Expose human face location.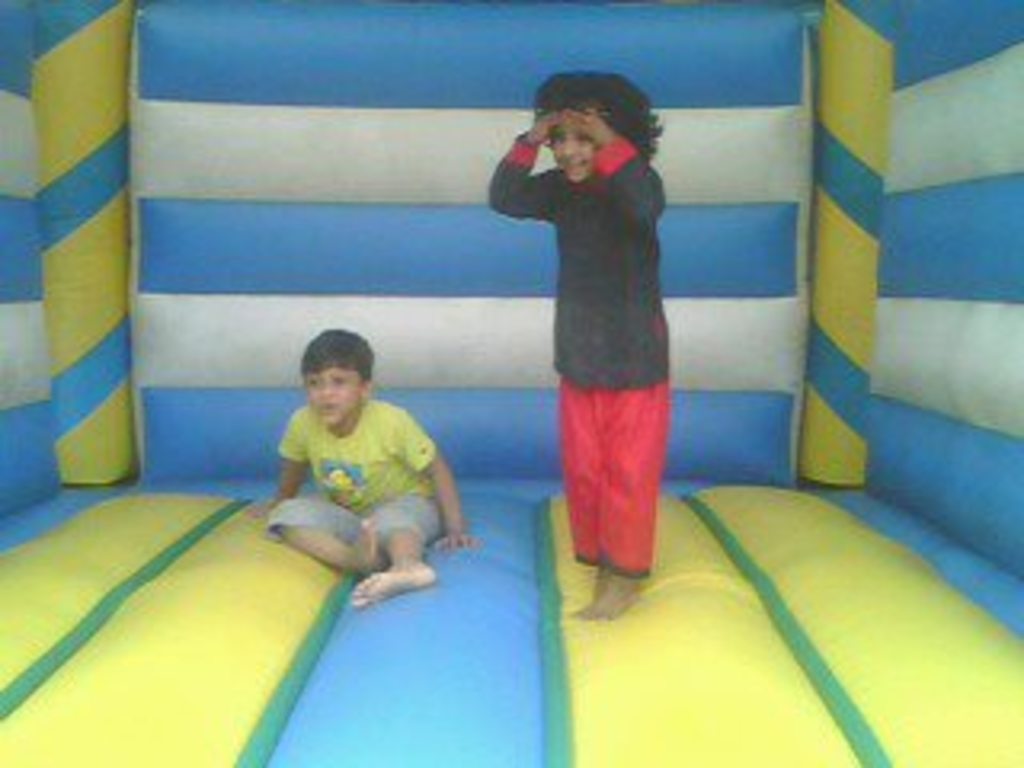
Exposed at {"x1": 298, "y1": 358, "x2": 371, "y2": 422}.
